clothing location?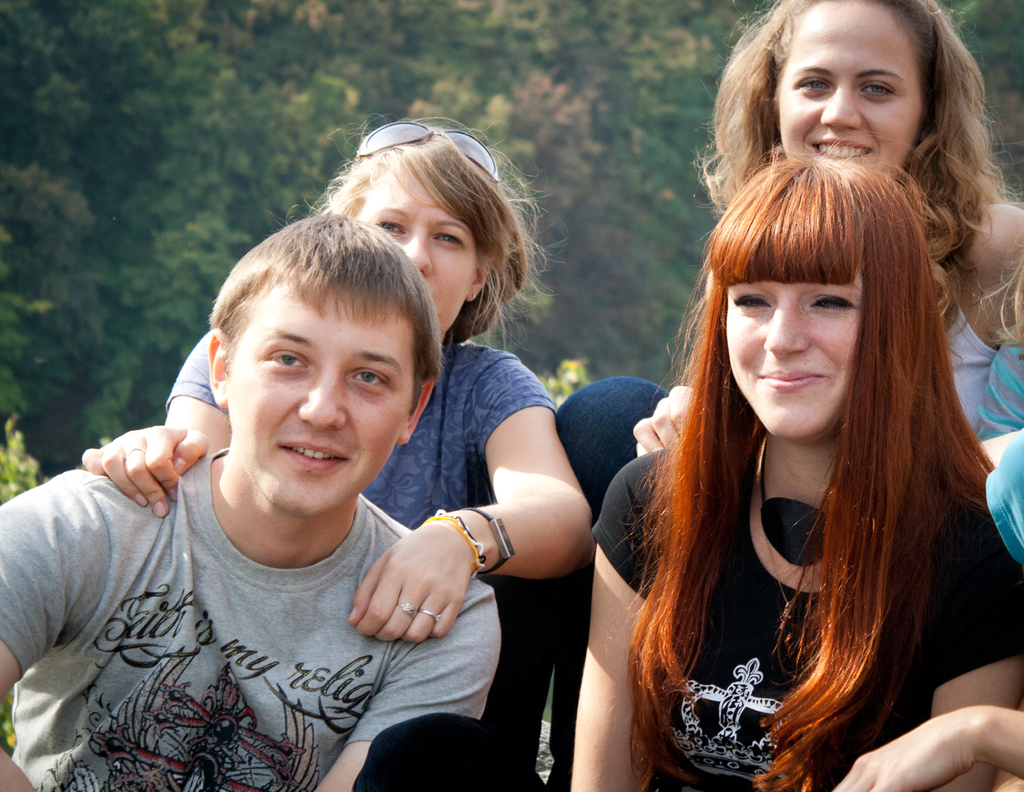
<box>606,440,1023,790</box>
